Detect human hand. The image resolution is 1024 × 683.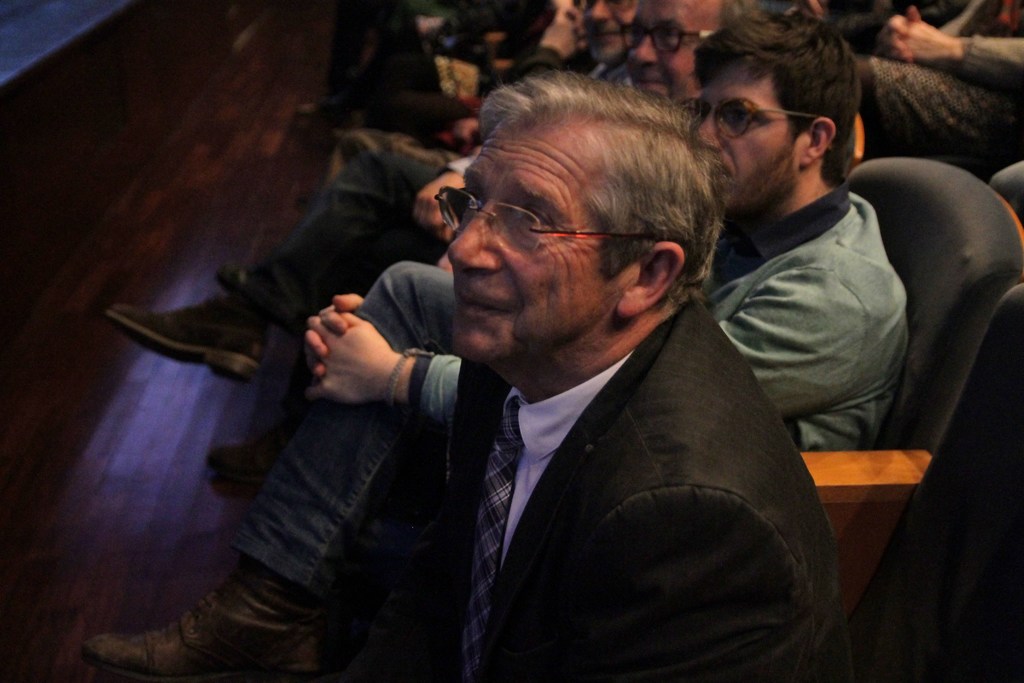
bbox=(562, 0, 584, 40).
